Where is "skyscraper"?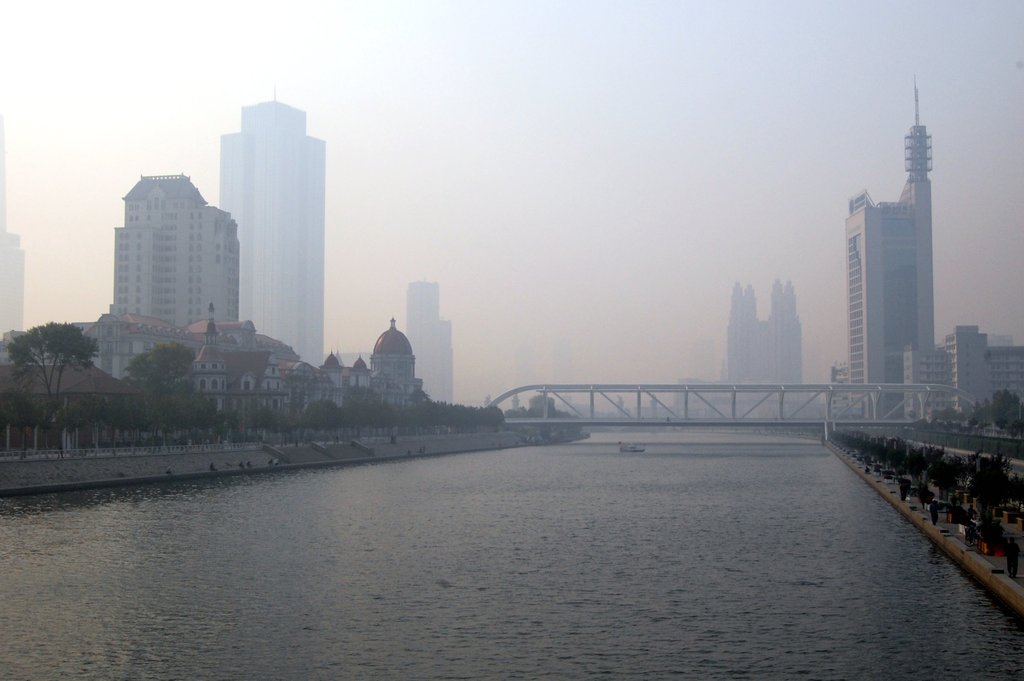
(838,72,937,423).
